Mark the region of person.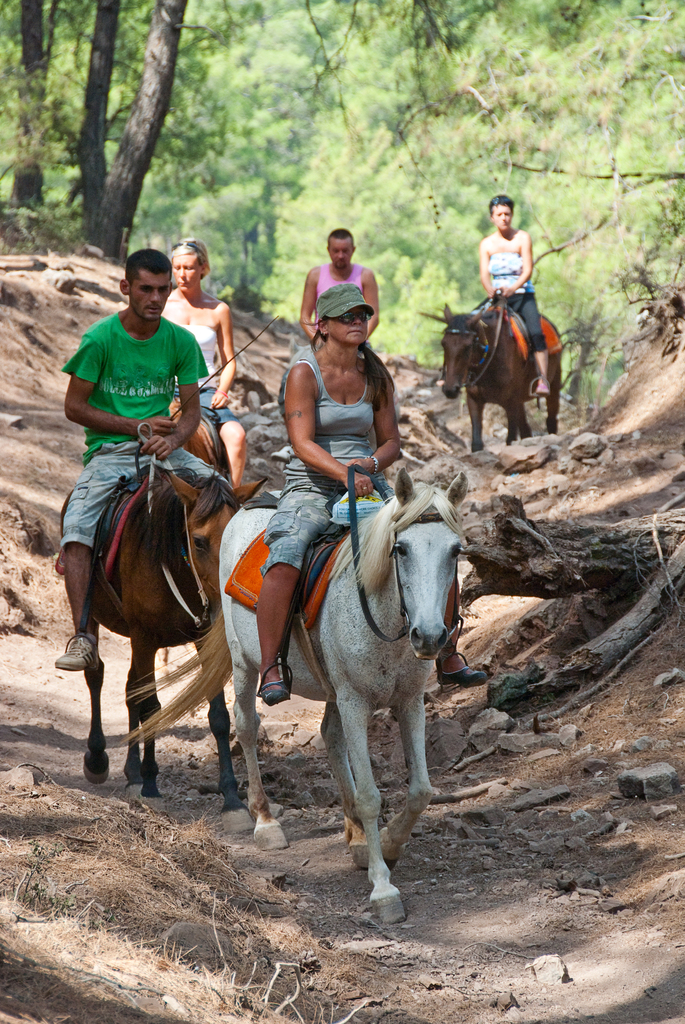
Region: bbox=[55, 252, 228, 668].
